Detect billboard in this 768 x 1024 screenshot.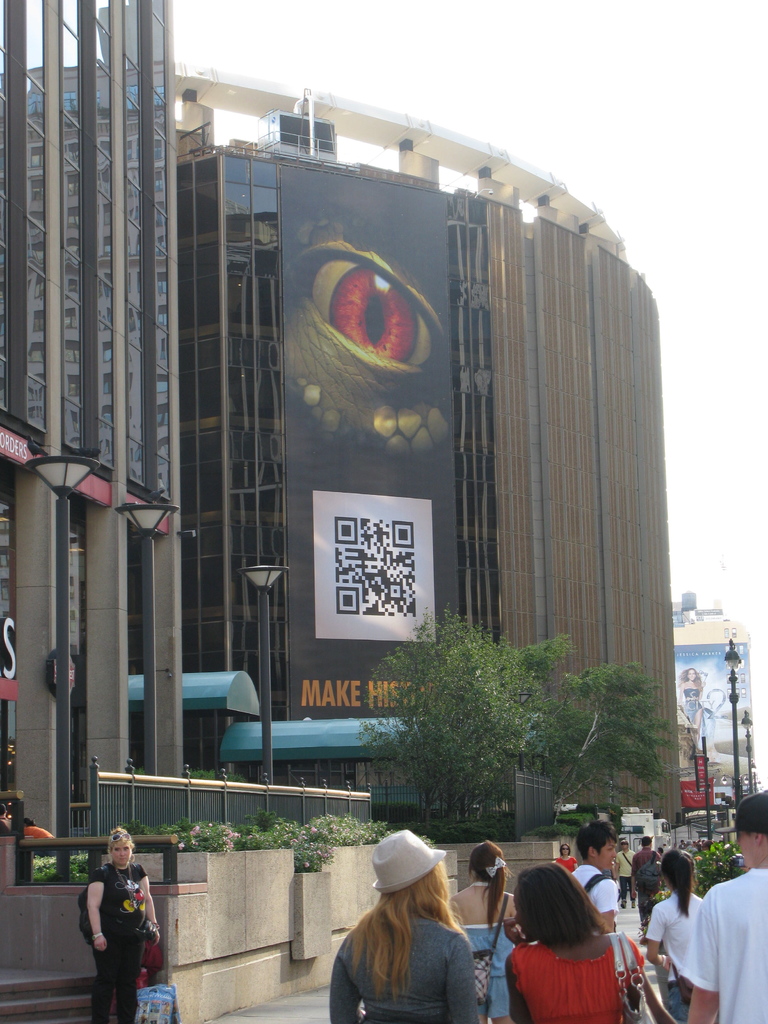
Detection: Rect(275, 163, 471, 723).
